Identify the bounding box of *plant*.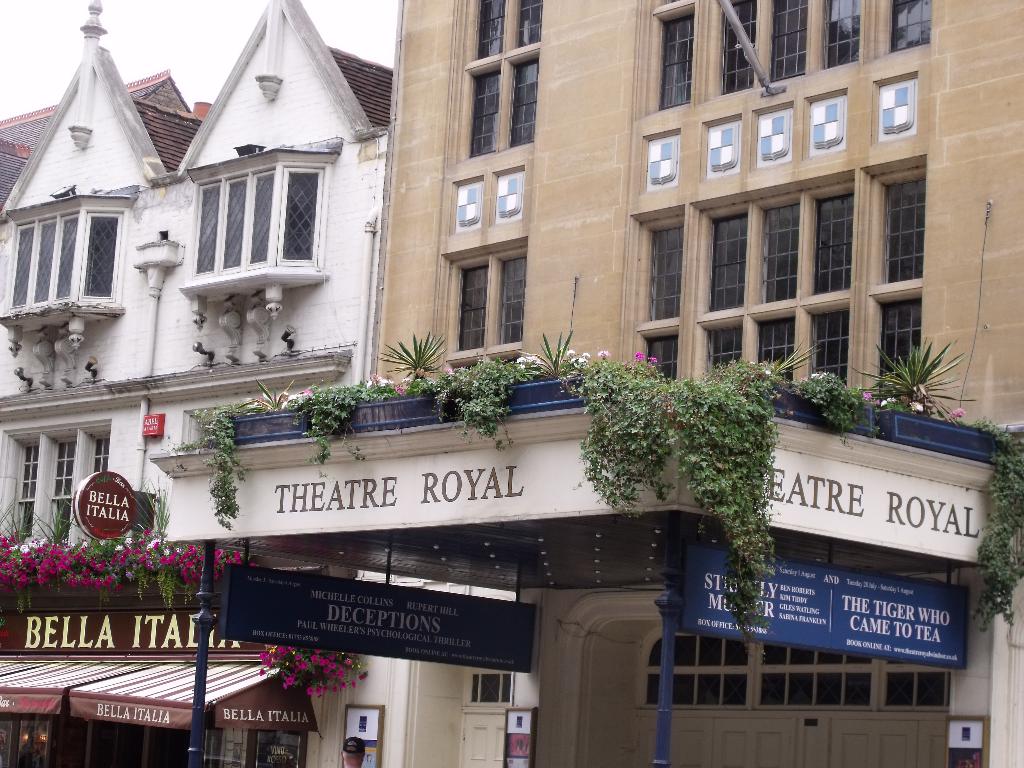
<region>750, 321, 826, 393</region>.
